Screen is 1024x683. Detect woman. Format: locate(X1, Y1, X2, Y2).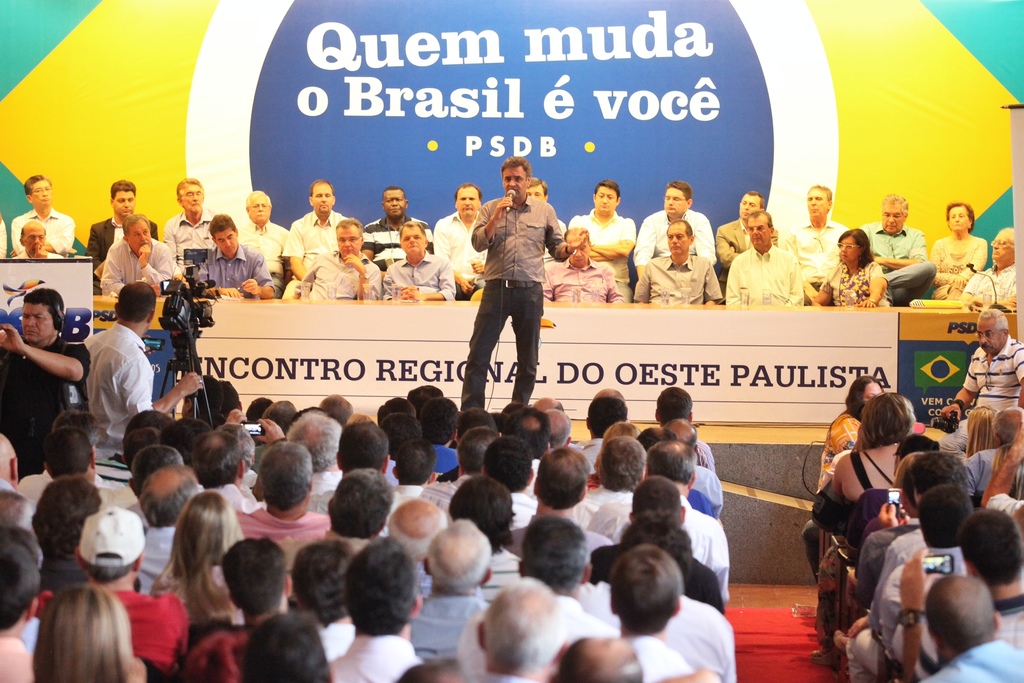
locate(820, 375, 884, 488).
